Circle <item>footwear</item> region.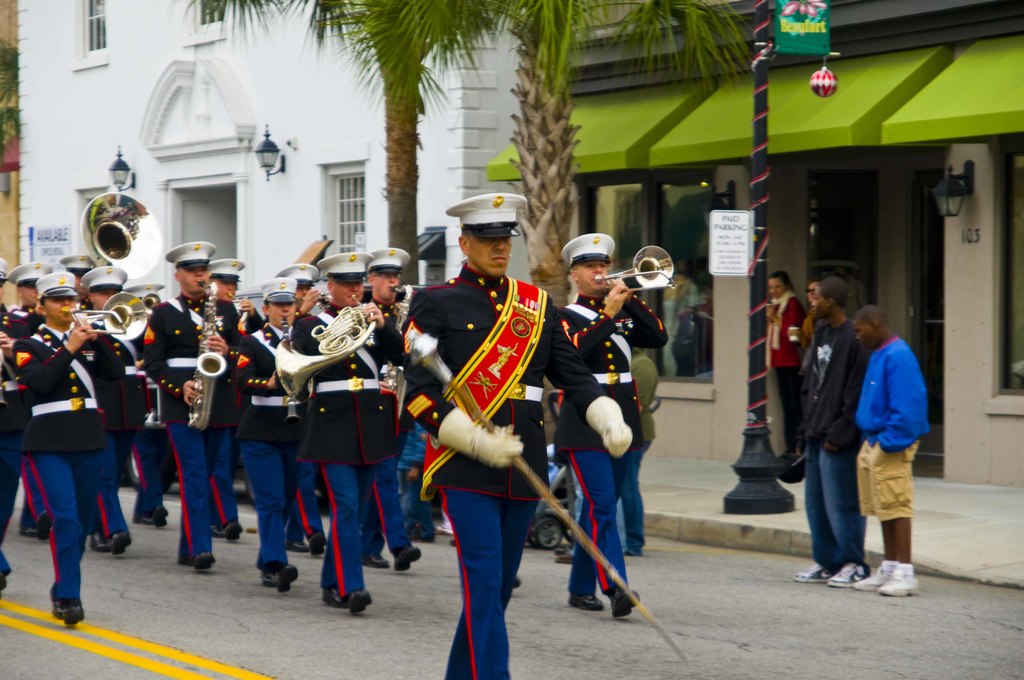
Region: (612, 589, 638, 618).
